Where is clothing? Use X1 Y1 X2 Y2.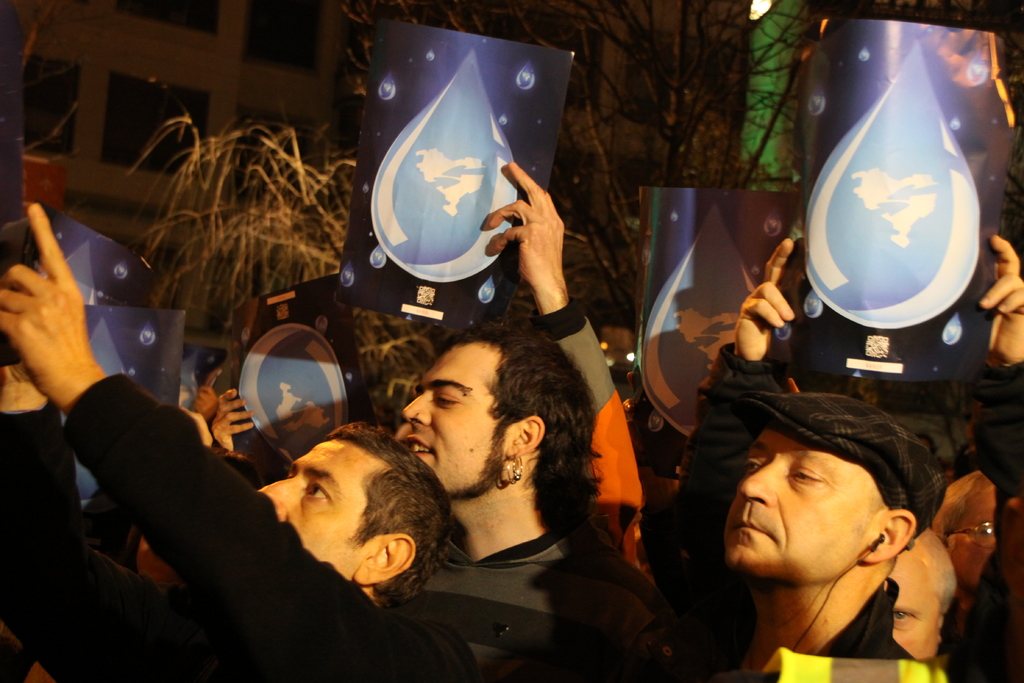
698 565 945 682.
